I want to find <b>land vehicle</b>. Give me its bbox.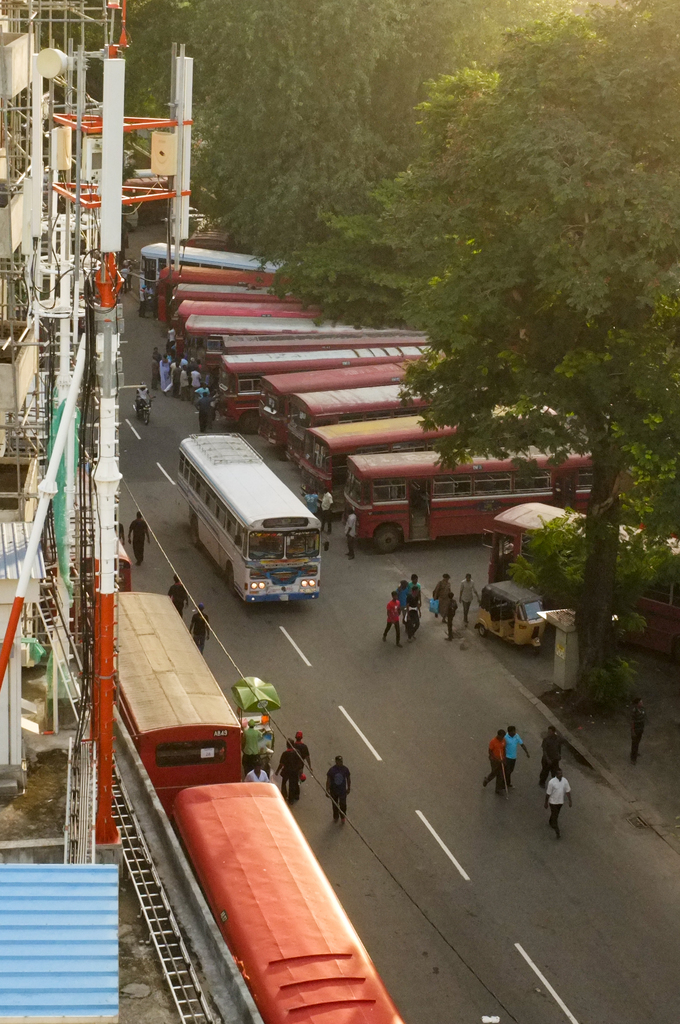
[471, 579, 539, 650].
